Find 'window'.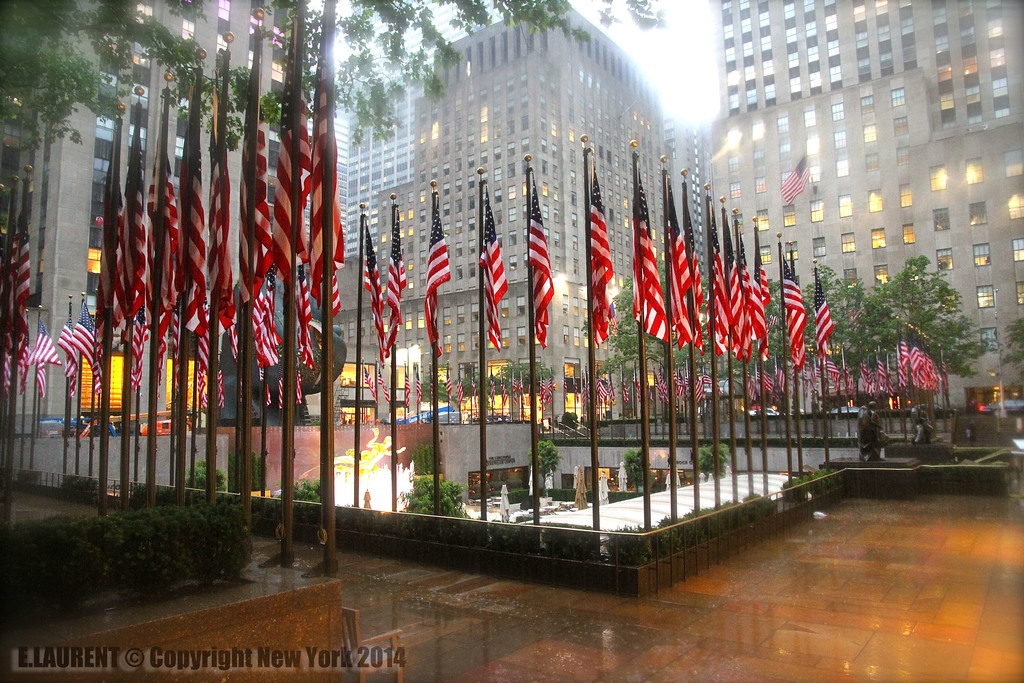
{"x1": 804, "y1": 108, "x2": 817, "y2": 125}.
